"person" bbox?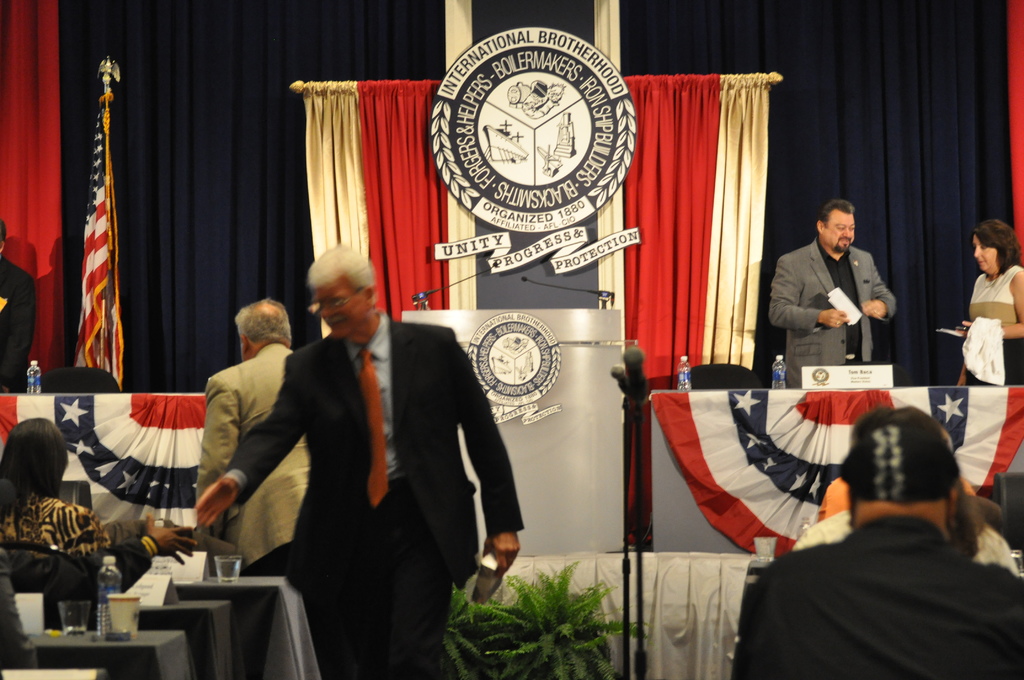
BBox(954, 215, 1023, 386)
